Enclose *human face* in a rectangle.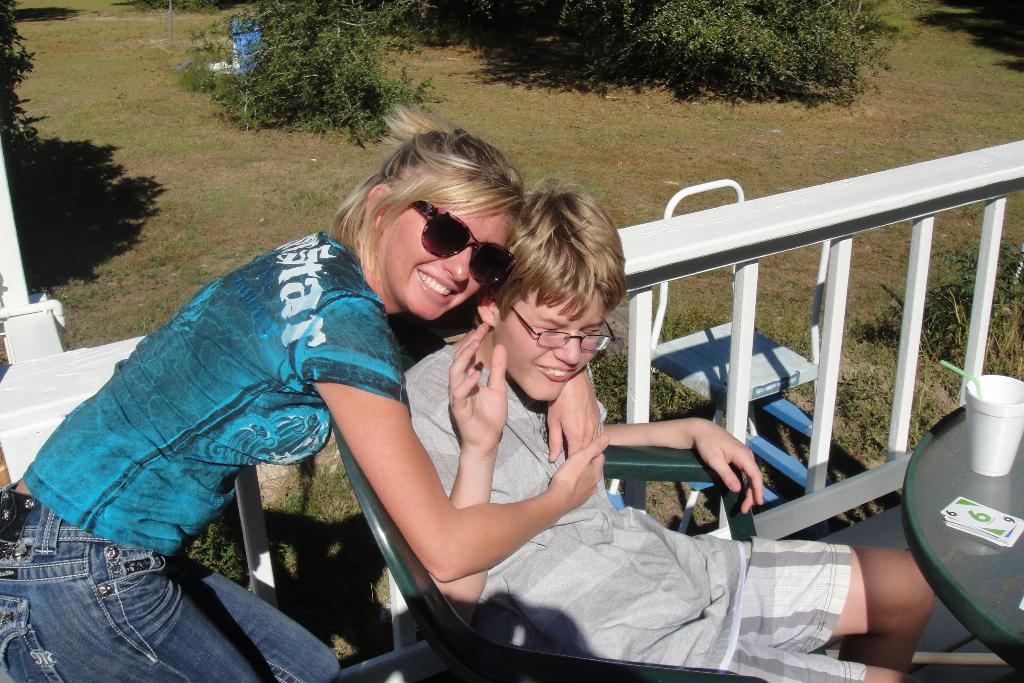
BBox(495, 289, 607, 402).
